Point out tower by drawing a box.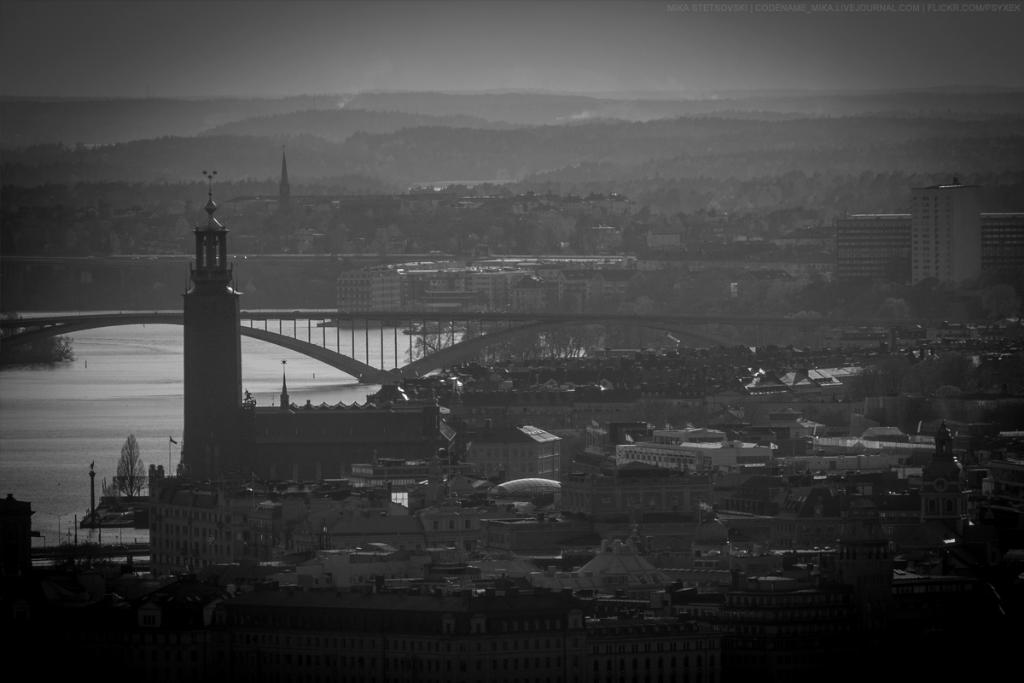
(274,137,290,246).
